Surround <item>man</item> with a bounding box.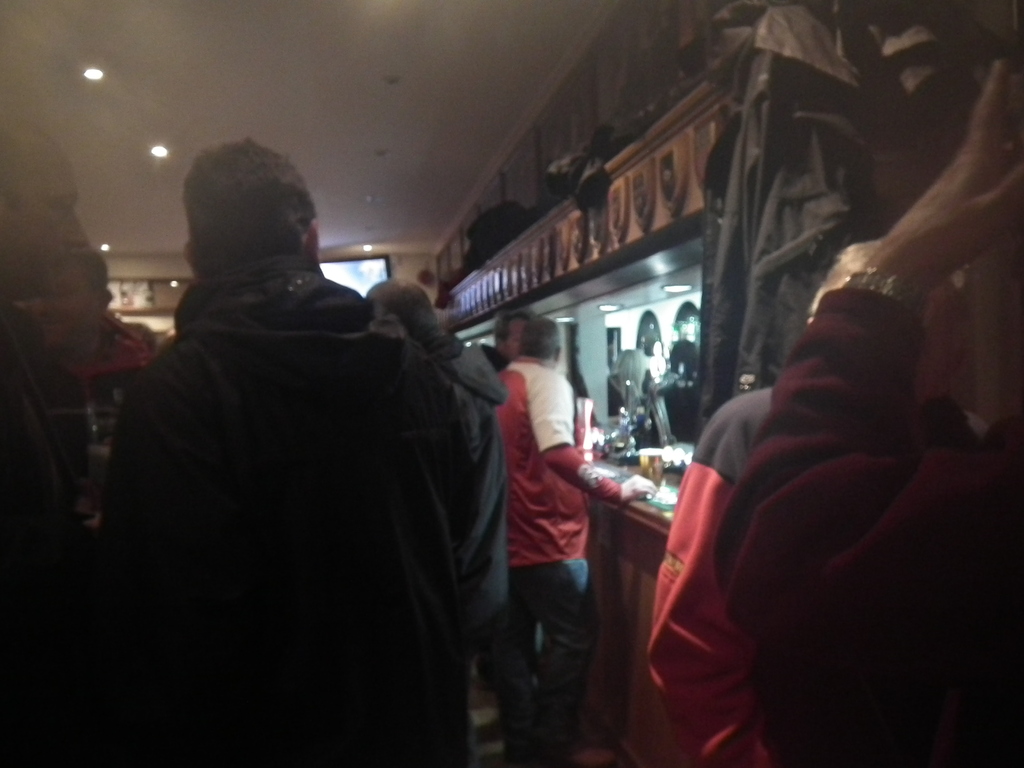
(x1=495, y1=315, x2=657, y2=767).
